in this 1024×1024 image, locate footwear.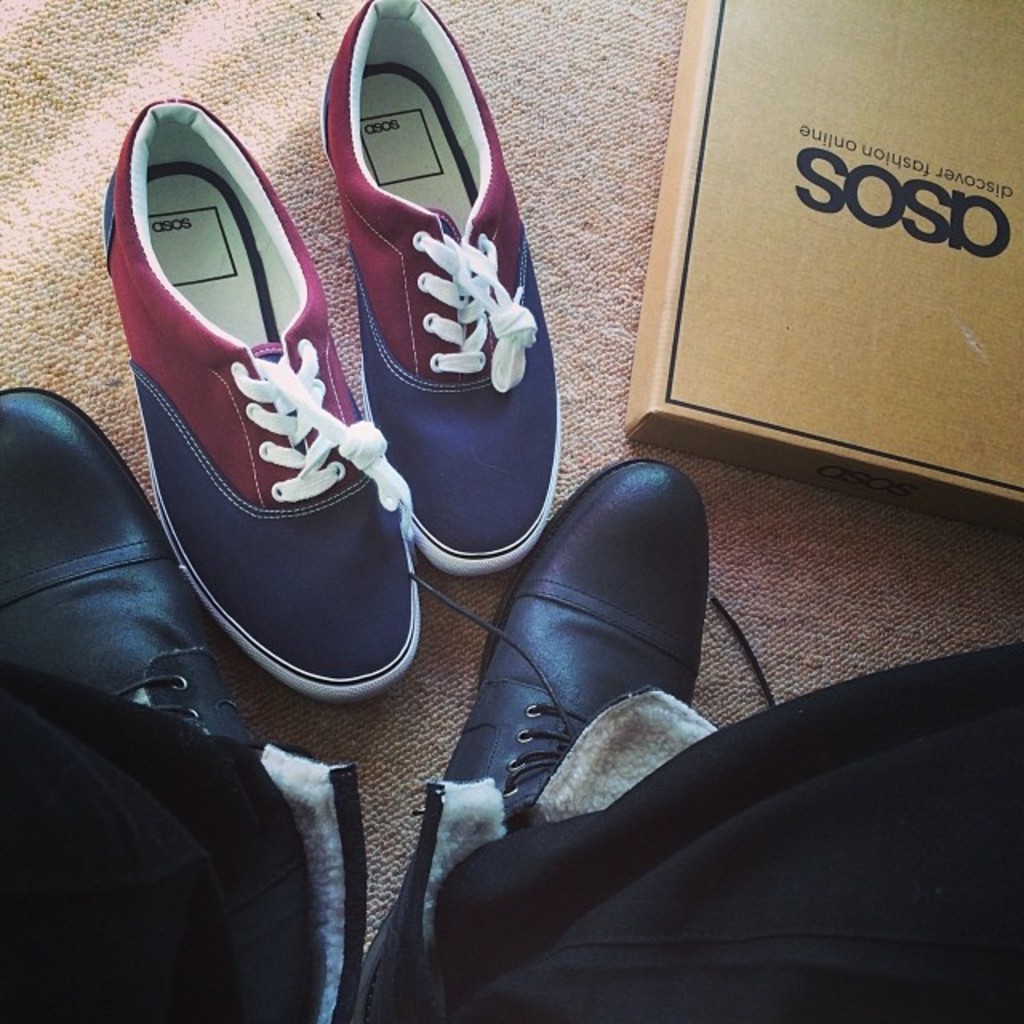
Bounding box: pyautogui.locateOnScreen(85, 141, 411, 747).
